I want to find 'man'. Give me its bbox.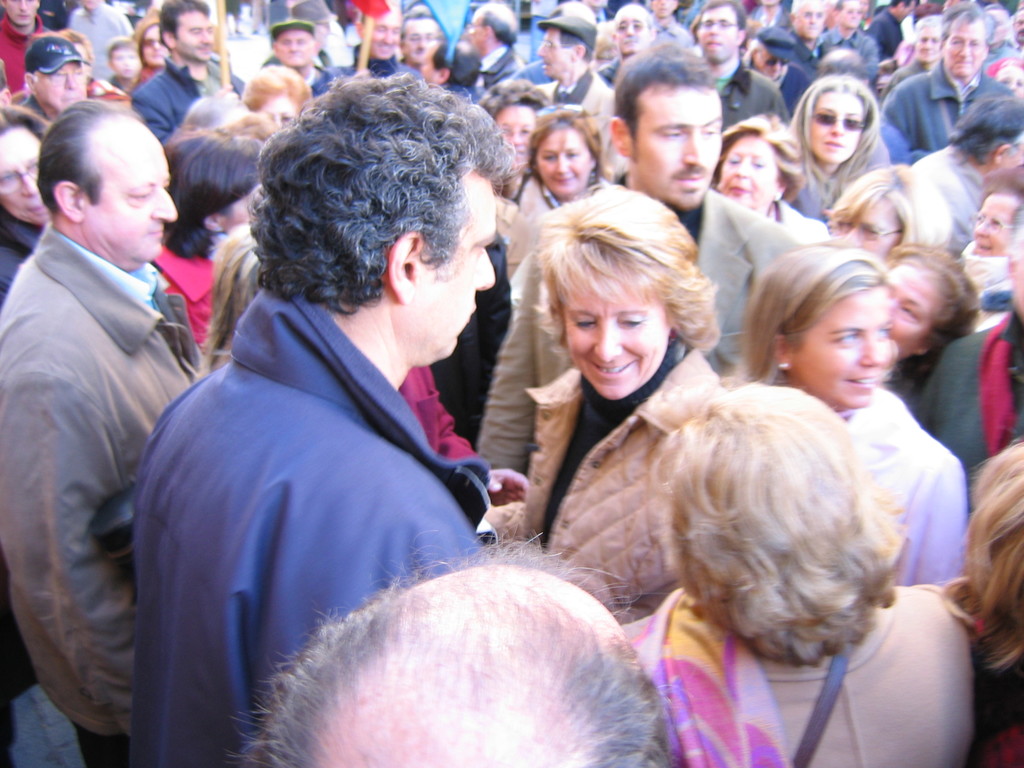
(819, 0, 880, 90).
